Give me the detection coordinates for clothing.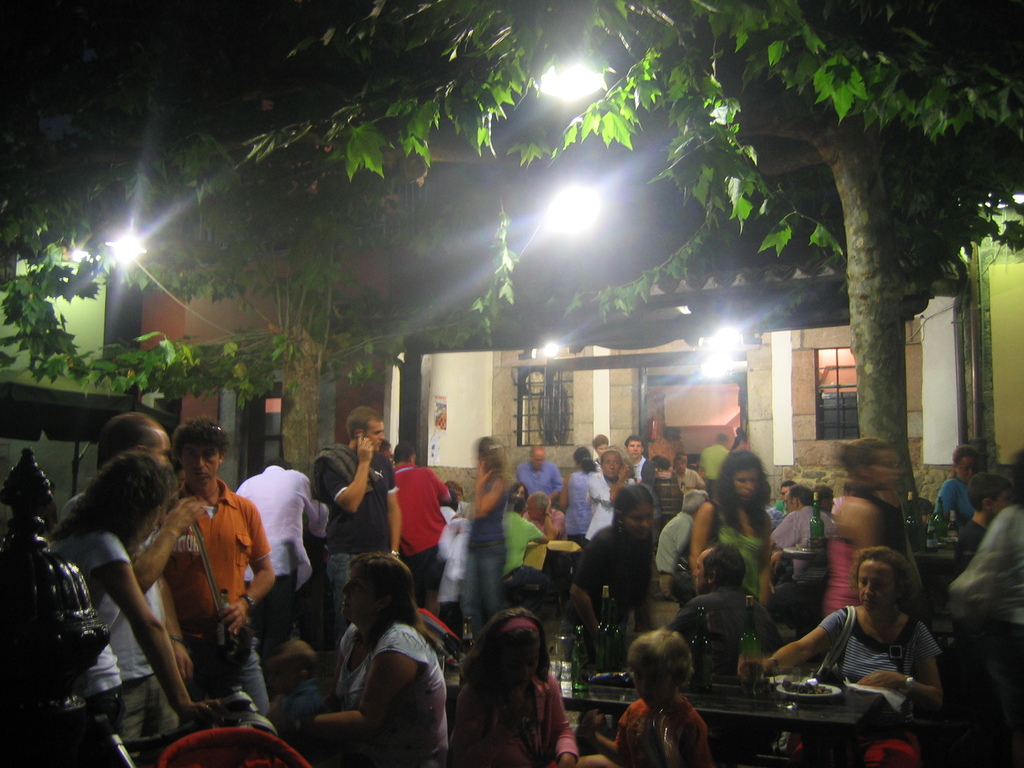
946 502 1023 642.
